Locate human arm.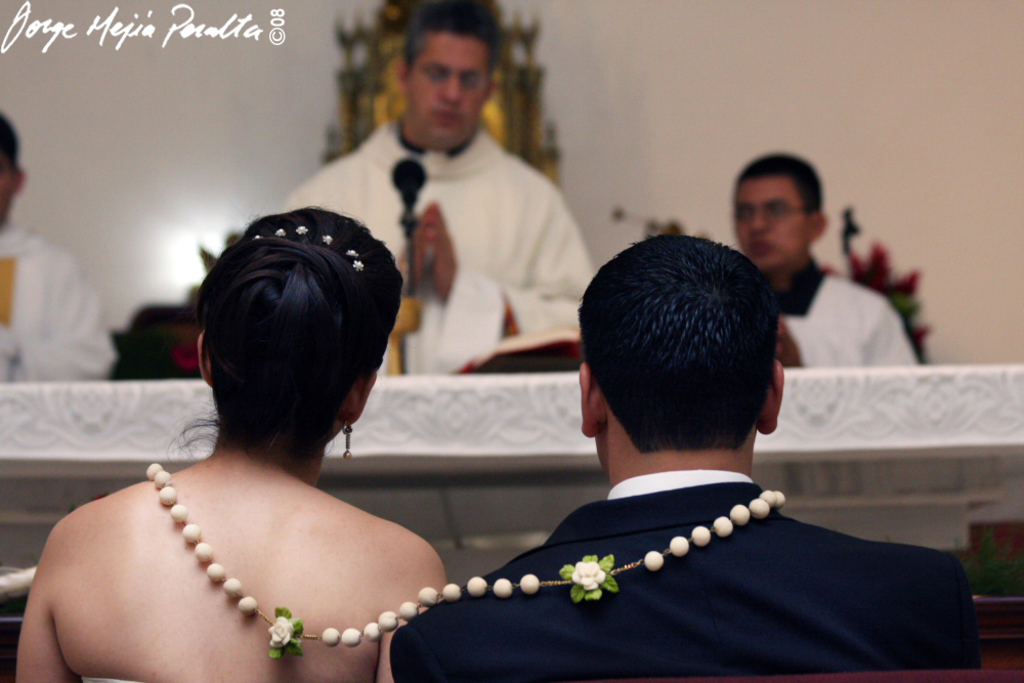
Bounding box: l=0, t=245, r=120, b=381.
